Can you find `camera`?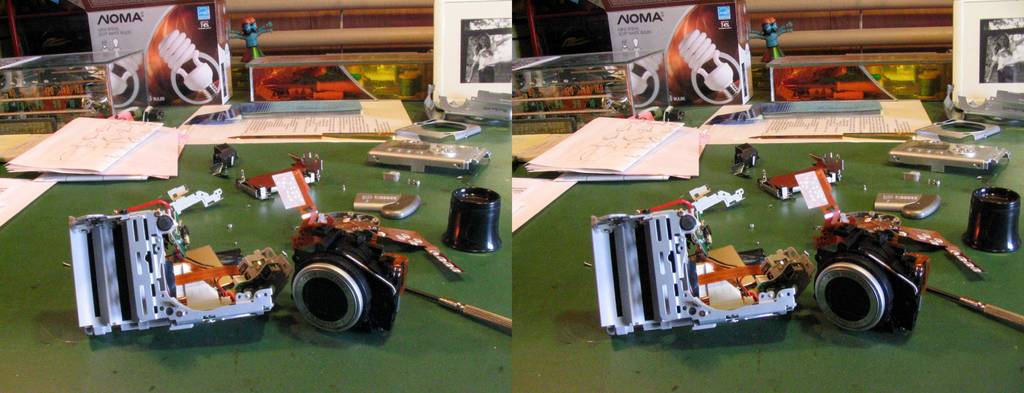
Yes, bounding box: locate(813, 225, 929, 335).
